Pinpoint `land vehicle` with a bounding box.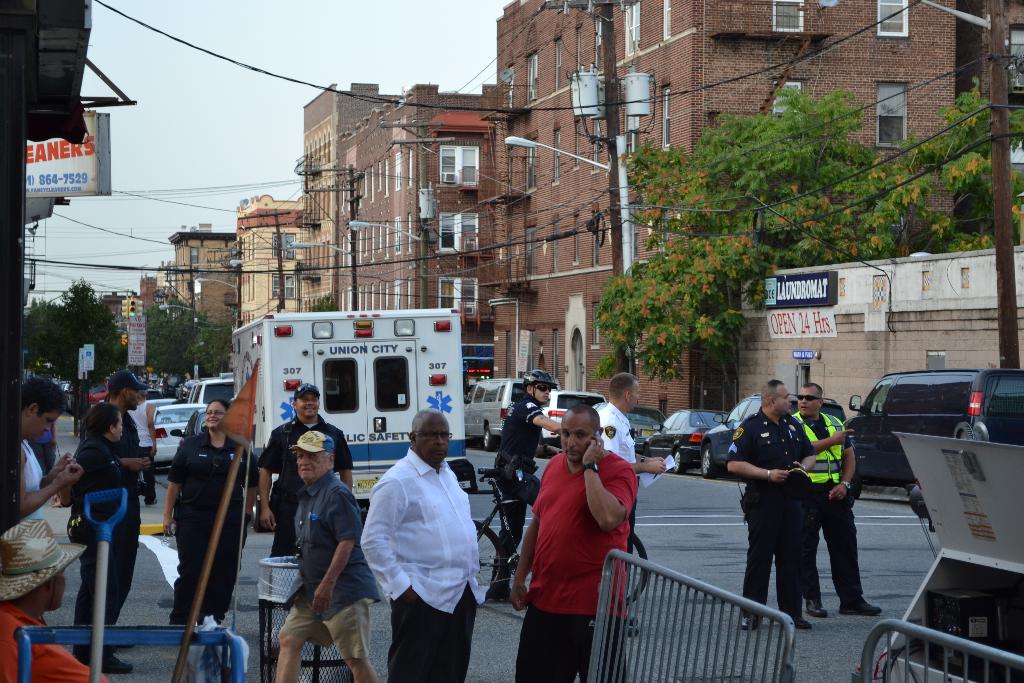
{"x1": 465, "y1": 374, "x2": 563, "y2": 448}.
